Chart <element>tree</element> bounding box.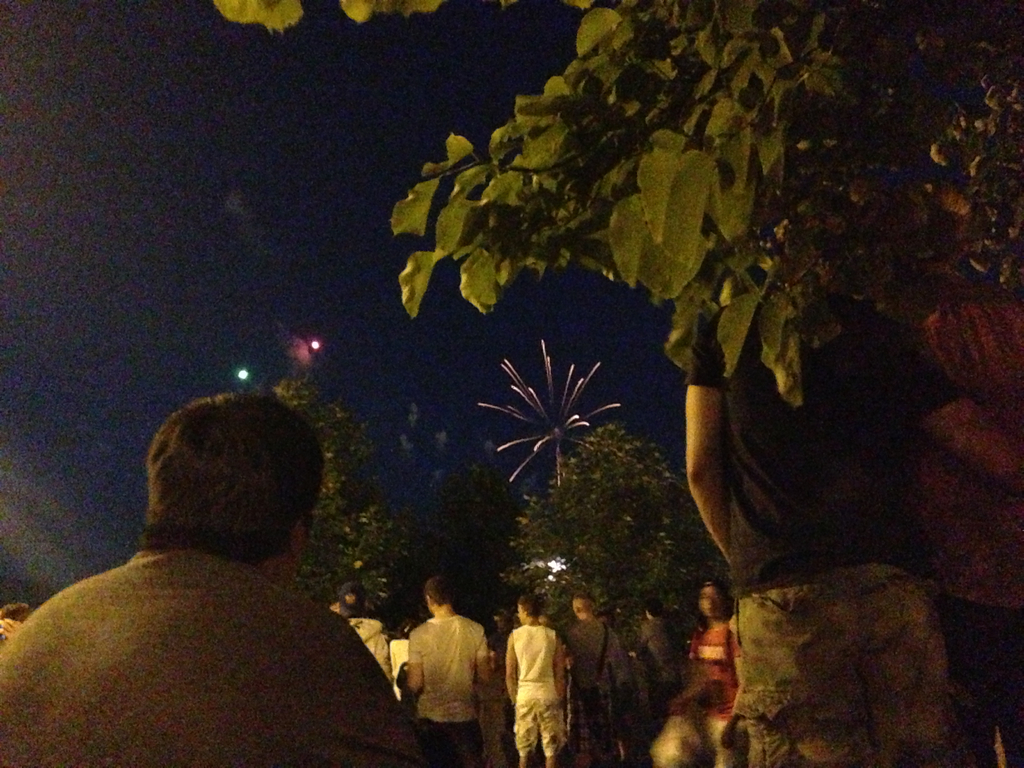
Charted: bbox=(491, 335, 609, 477).
